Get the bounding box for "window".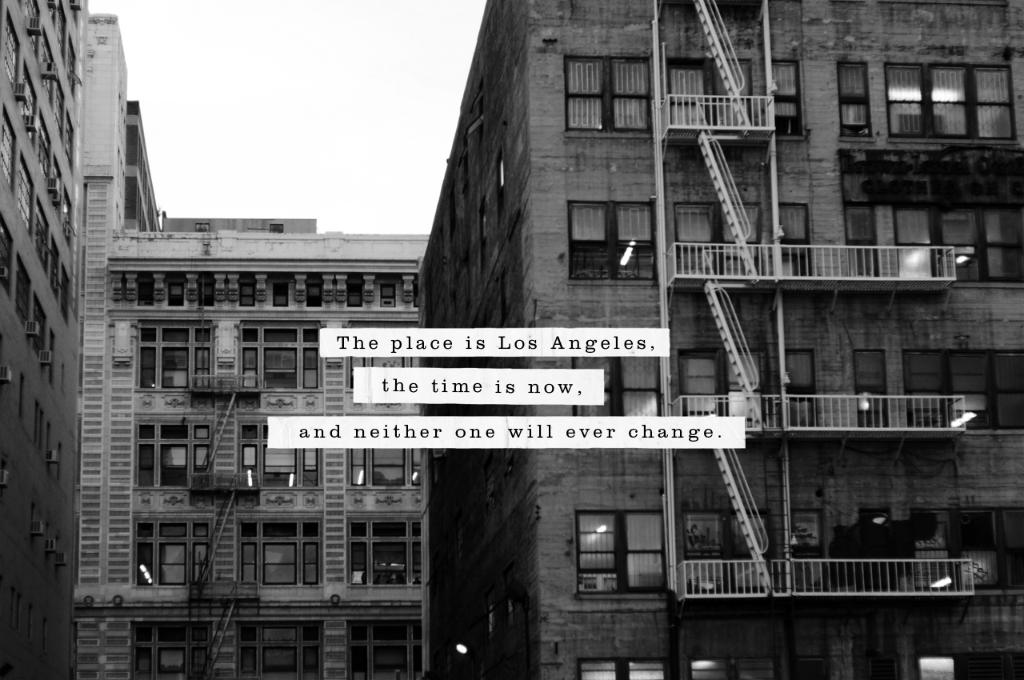
box=[235, 622, 321, 679].
